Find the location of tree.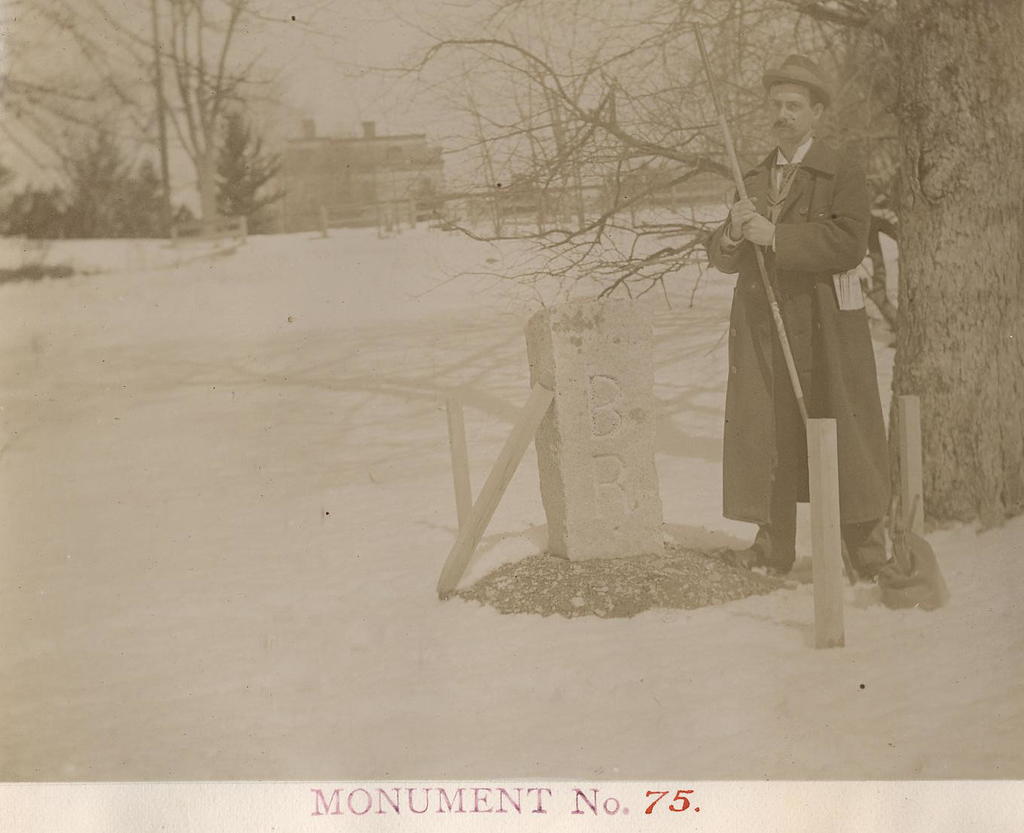
Location: pyautogui.locateOnScreen(388, 0, 1023, 534).
